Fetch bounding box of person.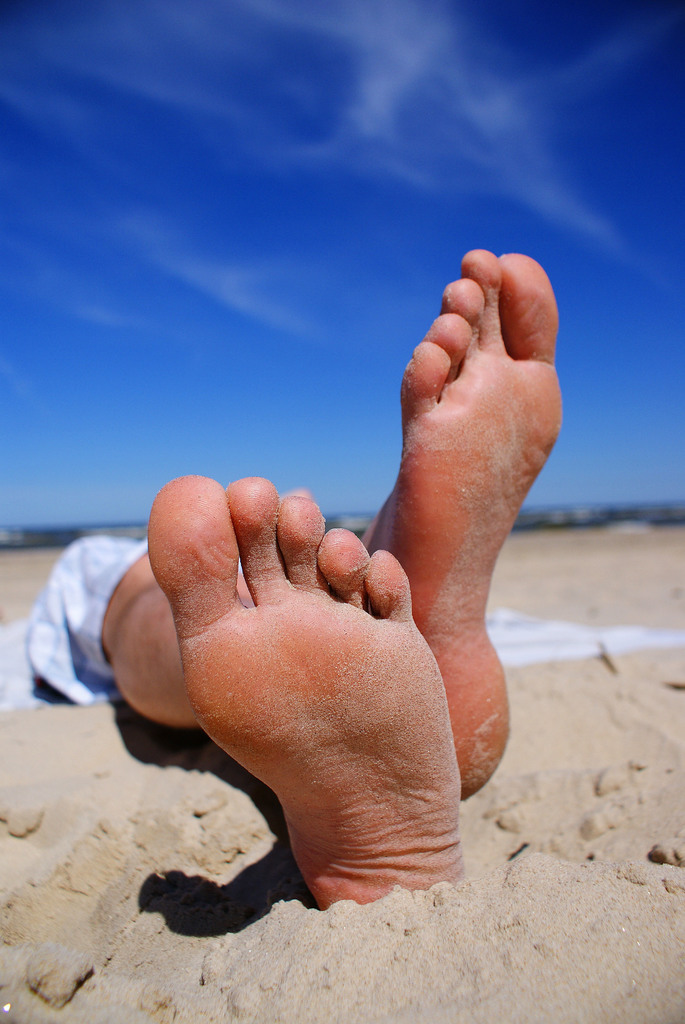
Bbox: Rect(0, 241, 566, 913).
